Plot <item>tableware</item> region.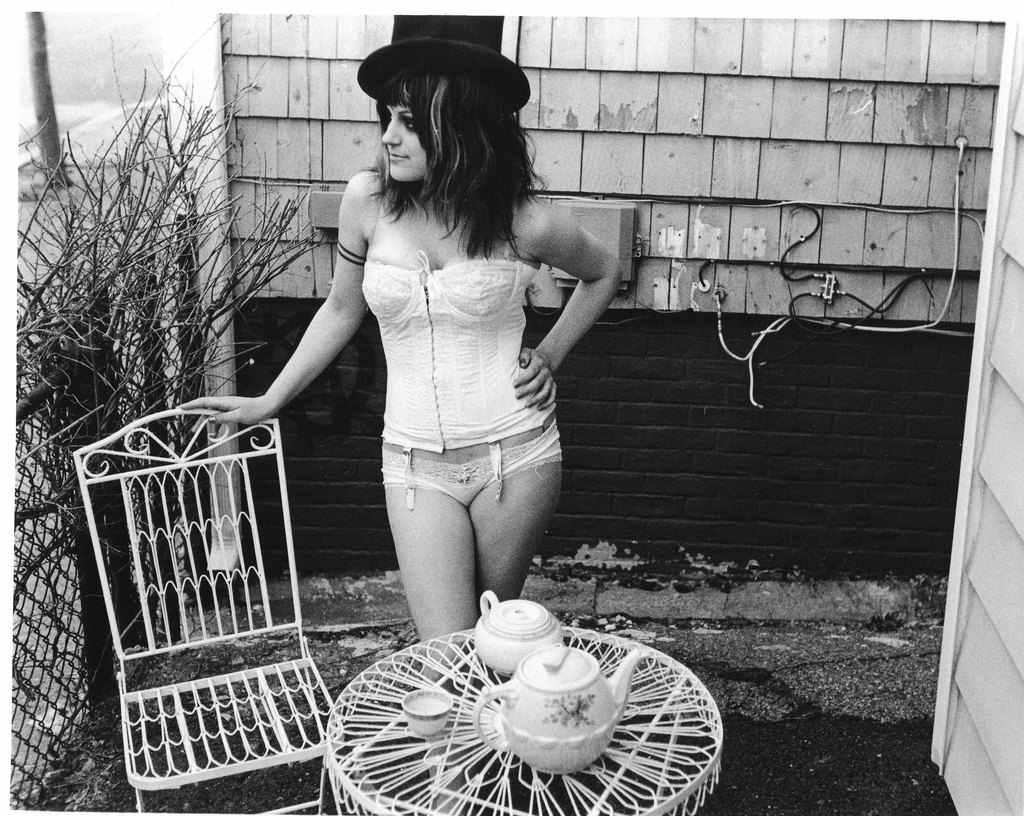
Plotted at <bbox>397, 688, 454, 741</bbox>.
